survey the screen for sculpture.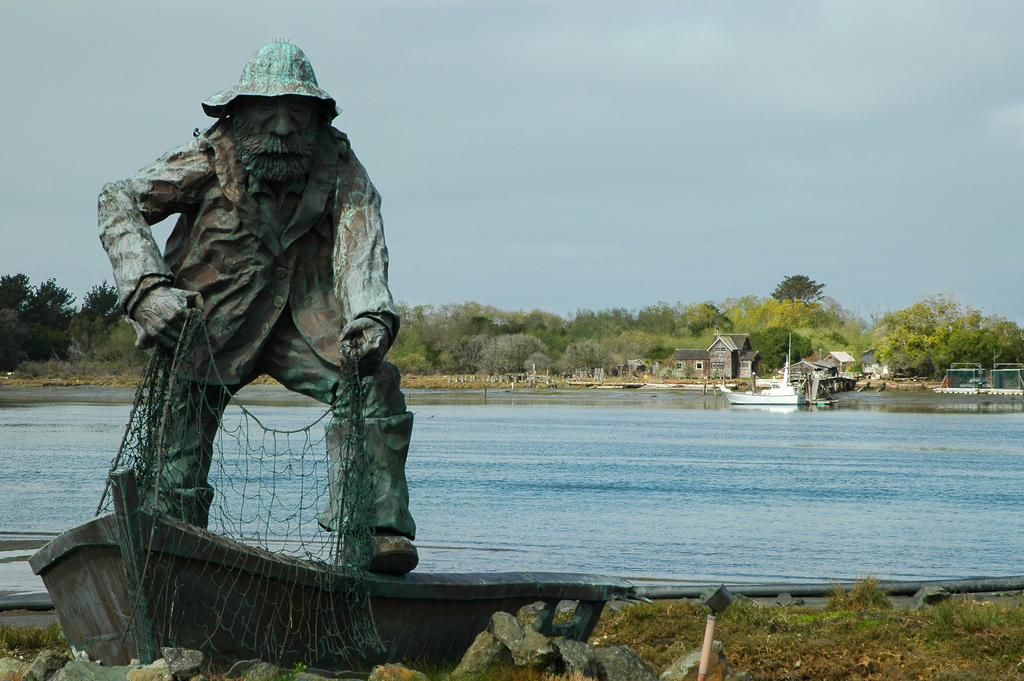
Survey found: crop(90, 26, 439, 592).
